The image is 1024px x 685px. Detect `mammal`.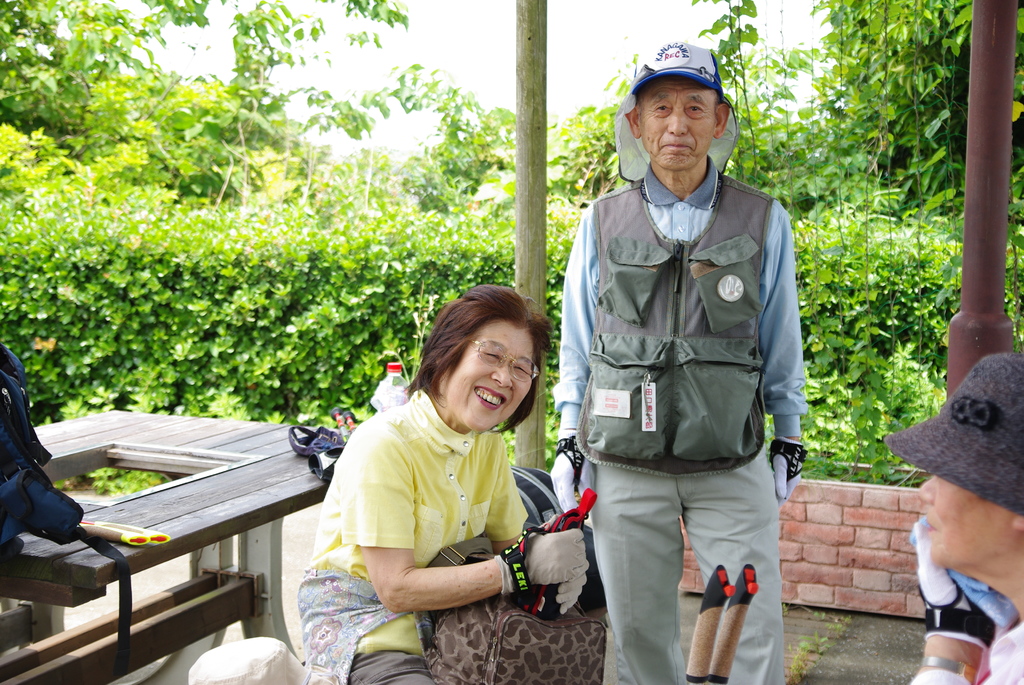
Detection: l=294, t=279, r=588, b=684.
